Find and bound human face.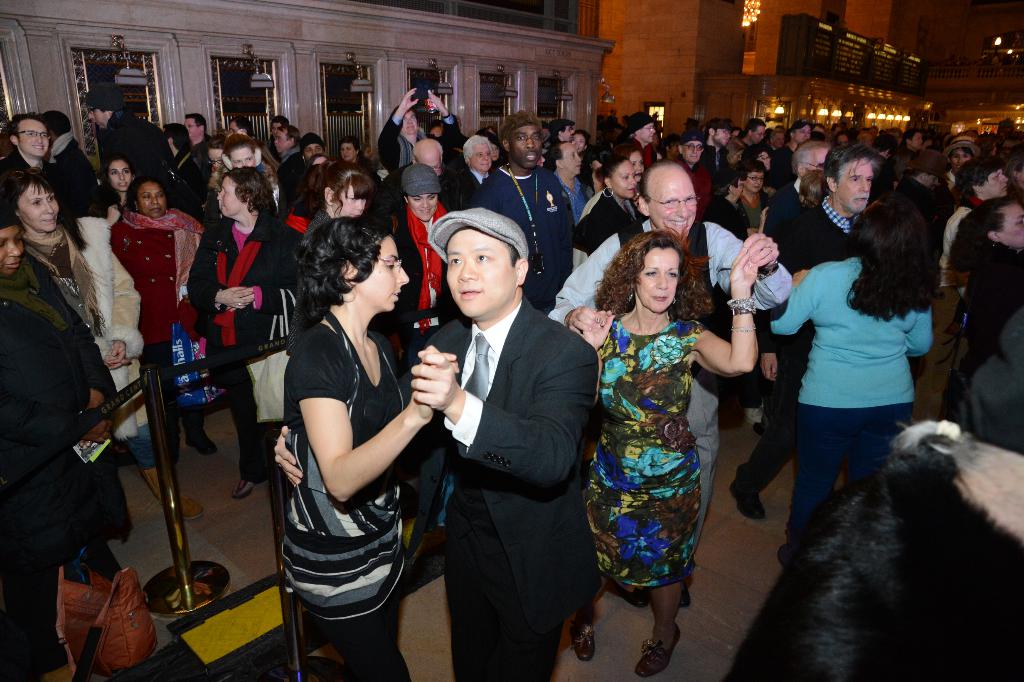
Bound: 573:131:584:153.
